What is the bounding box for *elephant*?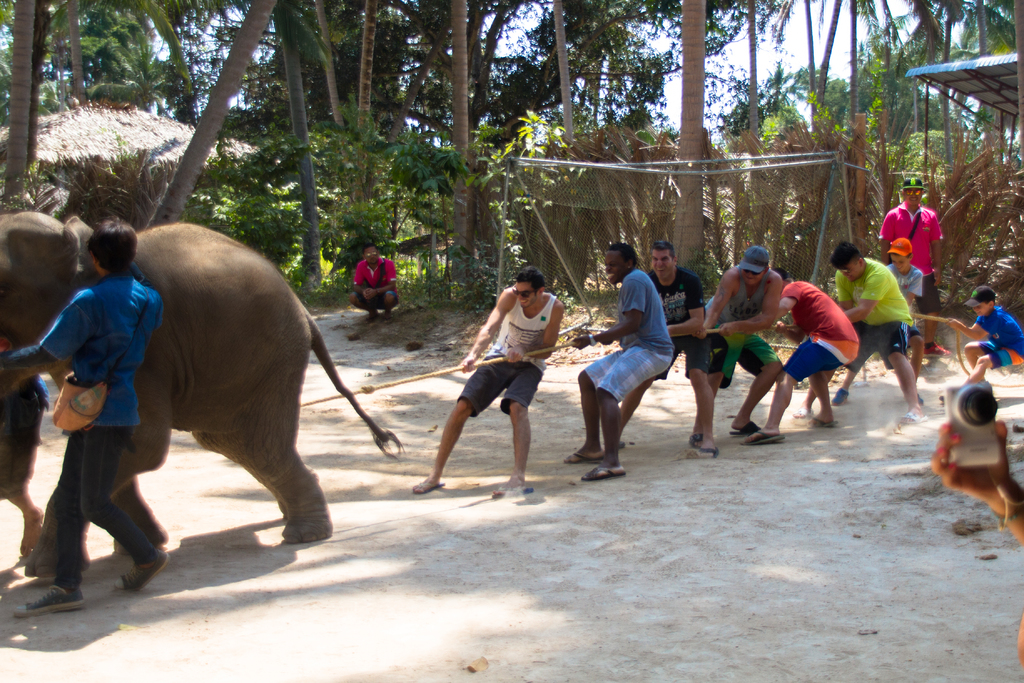
0/206/404/546.
